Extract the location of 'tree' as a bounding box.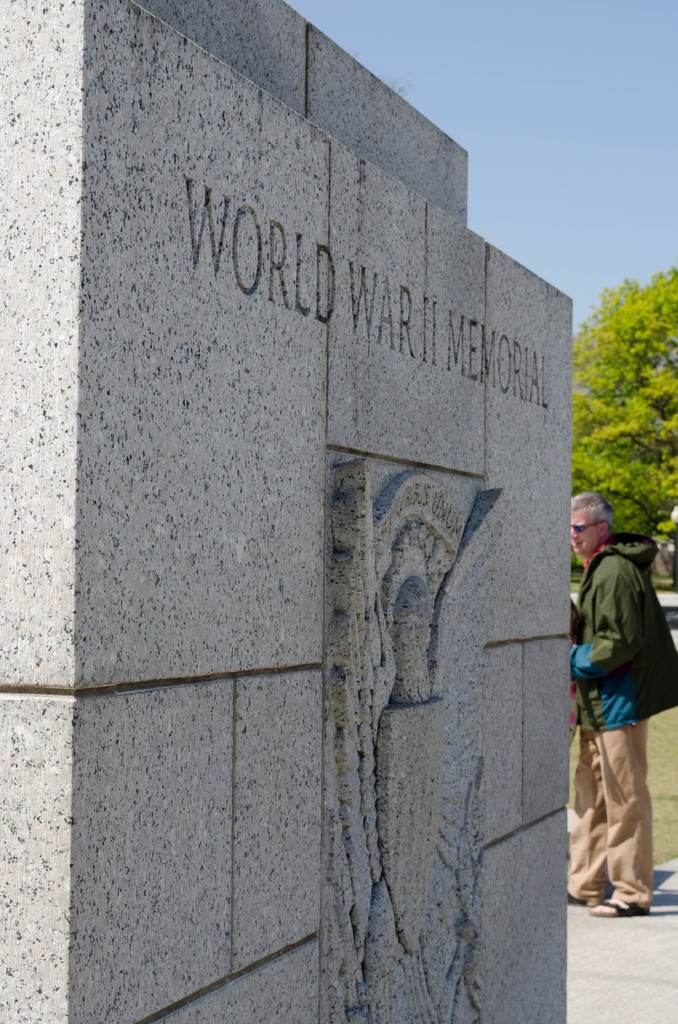
(572,266,677,593).
